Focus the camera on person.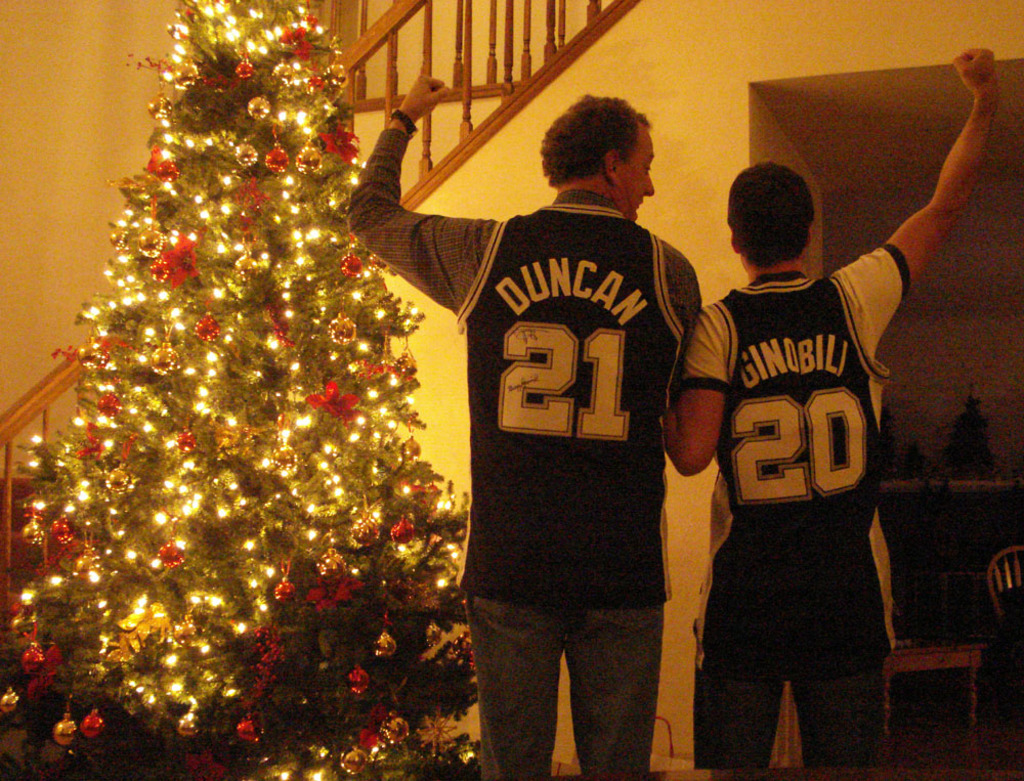
Focus region: 657, 47, 1012, 773.
